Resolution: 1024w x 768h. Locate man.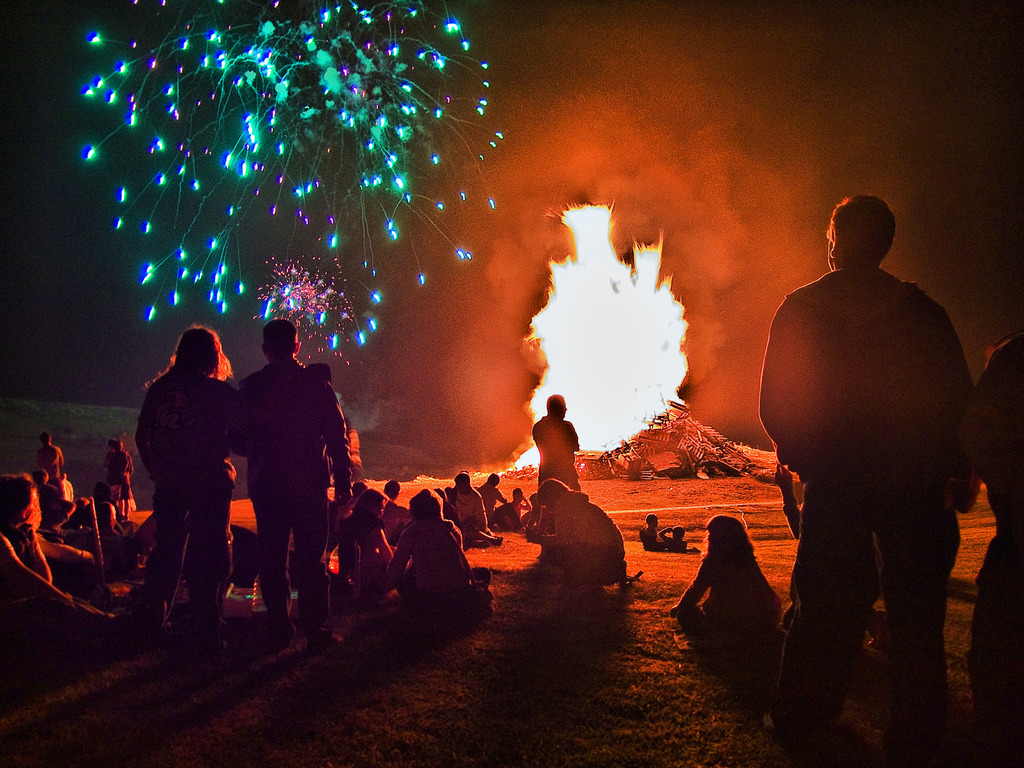
237/315/353/651.
